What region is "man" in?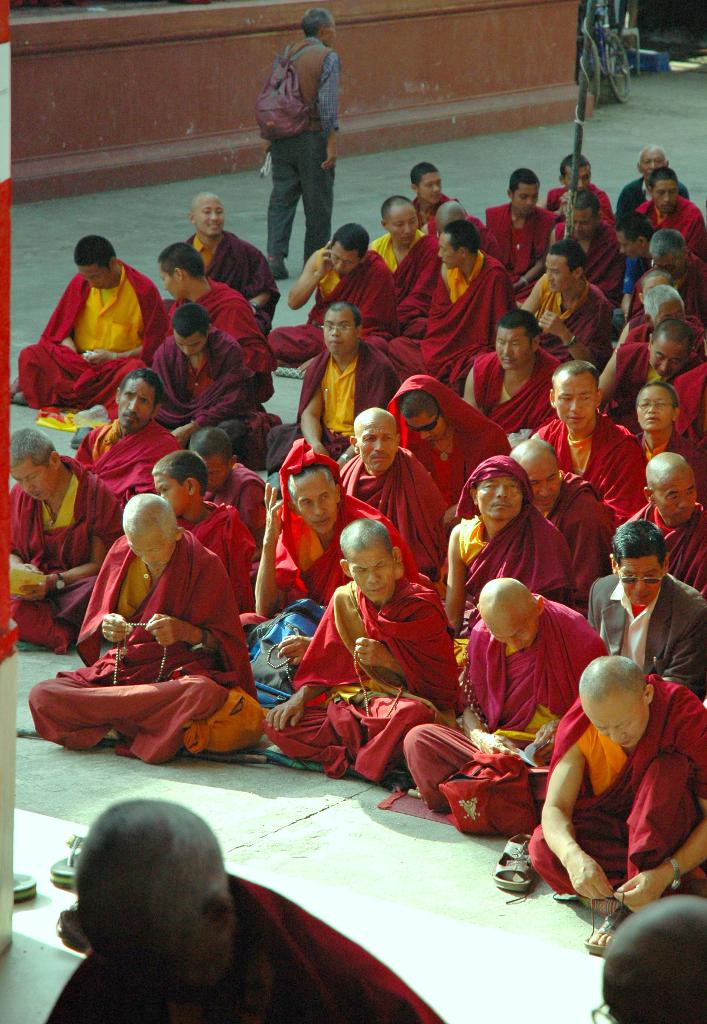
[628, 226, 706, 317].
